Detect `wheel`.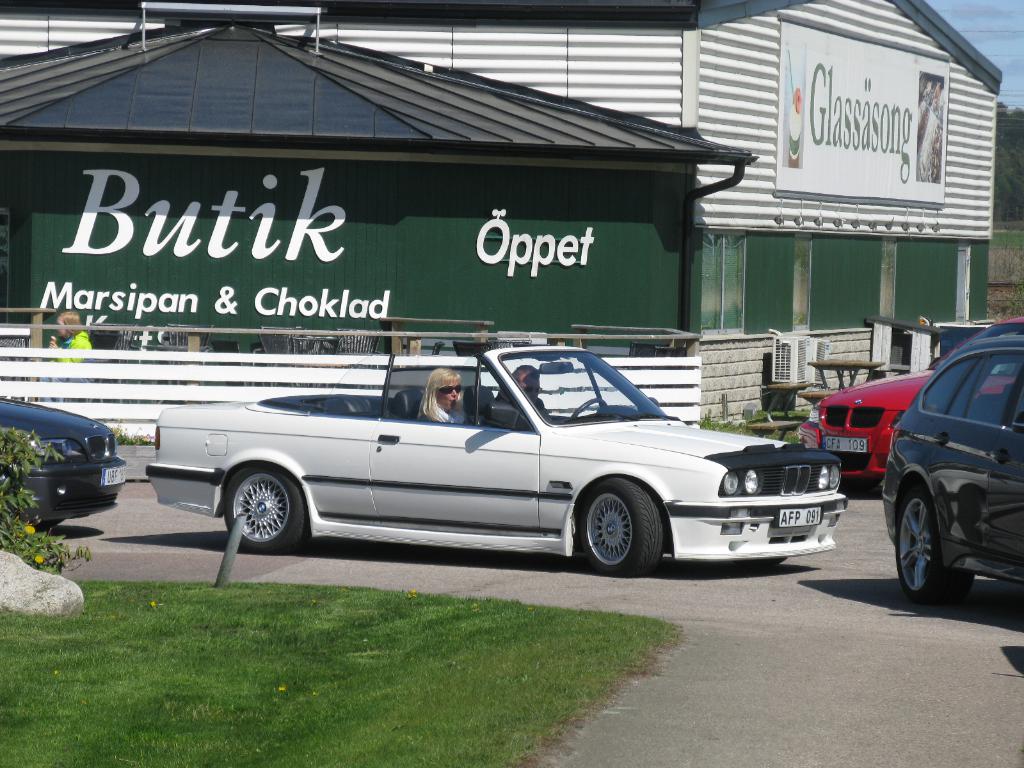
Detected at l=575, t=479, r=666, b=576.
